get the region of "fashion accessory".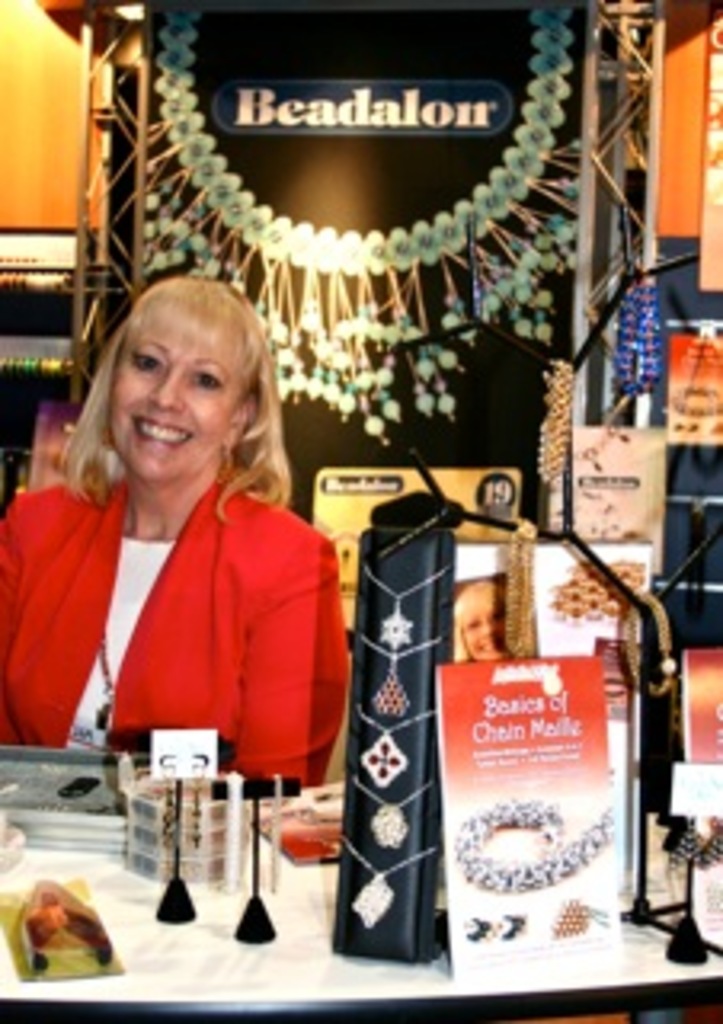
[717,419,720,435].
